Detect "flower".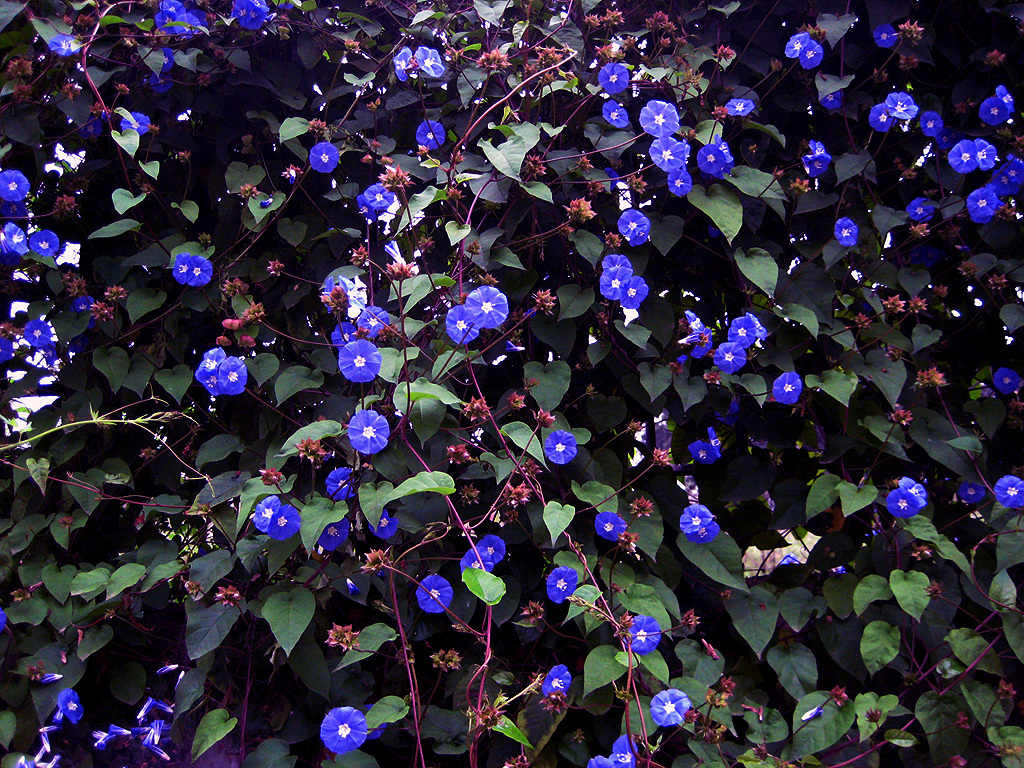
Detected at bbox=(830, 680, 855, 711).
